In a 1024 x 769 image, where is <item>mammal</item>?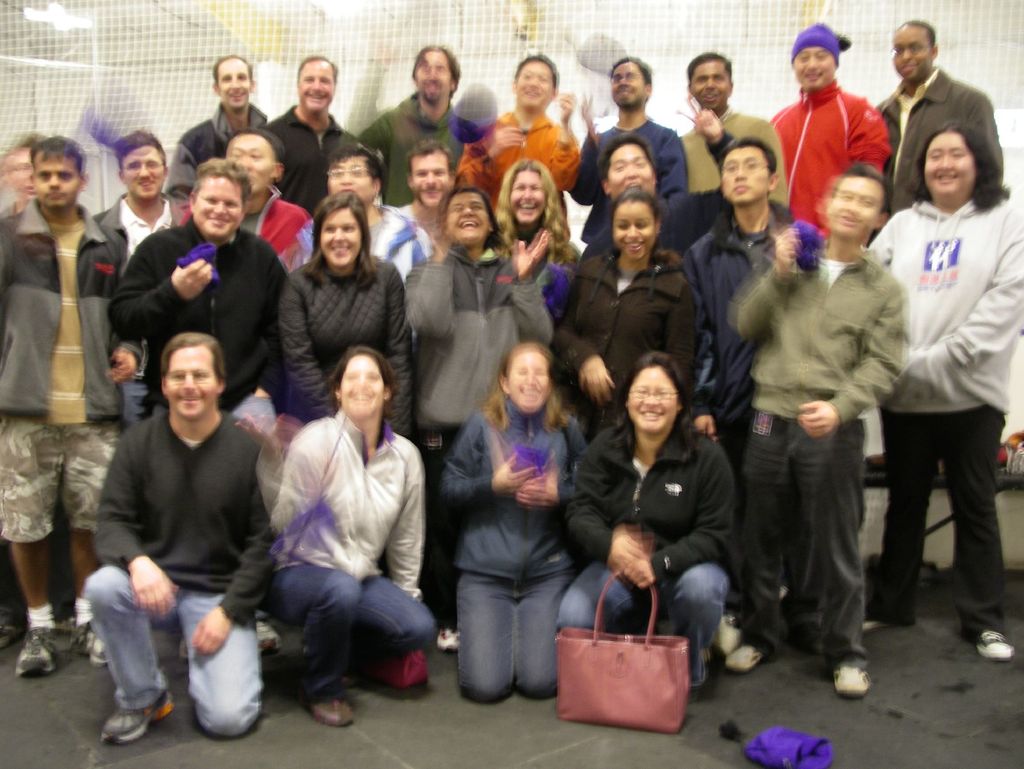
(557,346,729,686).
